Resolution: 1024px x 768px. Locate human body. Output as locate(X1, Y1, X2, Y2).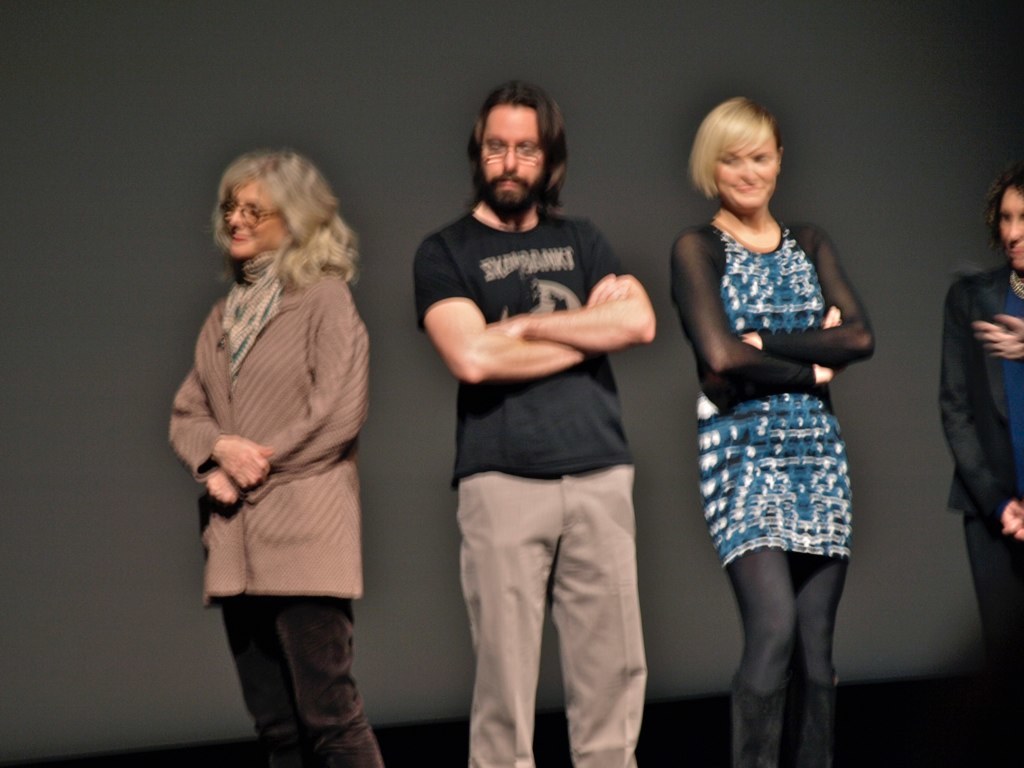
locate(416, 85, 658, 767).
